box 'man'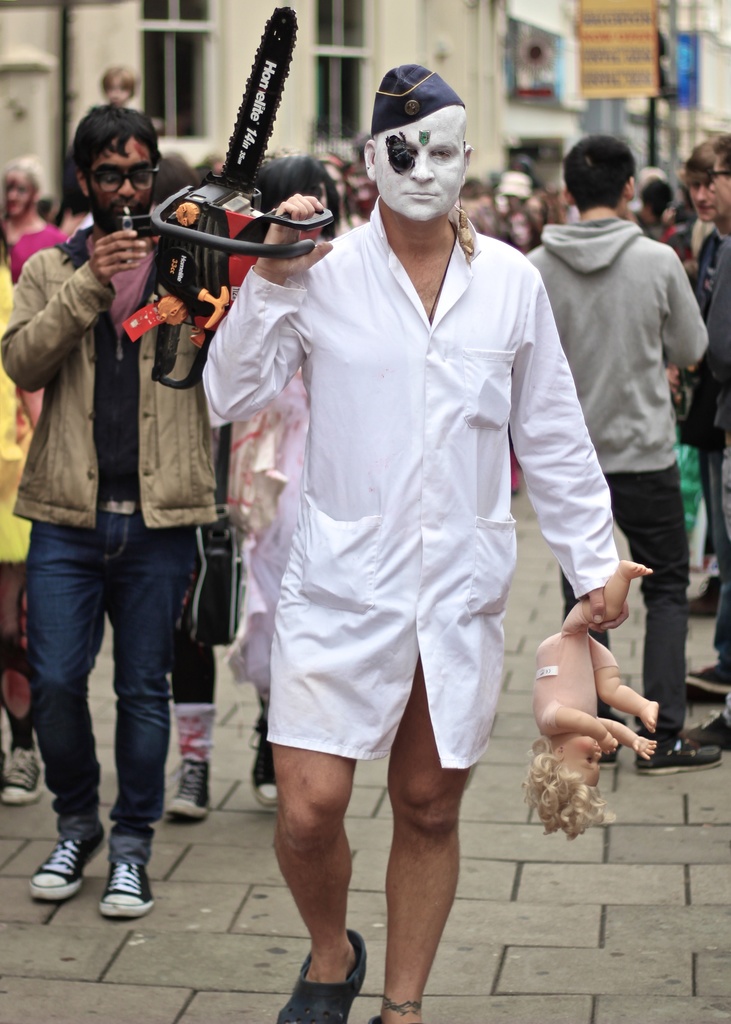
[x1=0, y1=101, x2=237, y2=922]
